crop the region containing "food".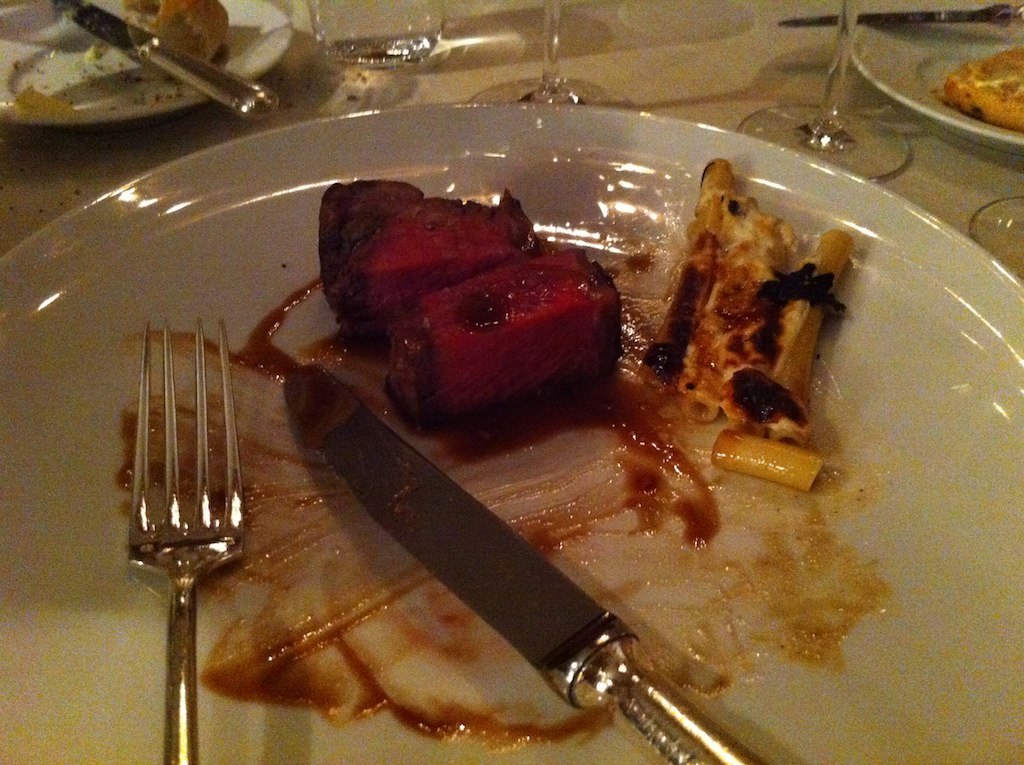
Crop region: x1=648 y1=156 x2=849 y2=431.
